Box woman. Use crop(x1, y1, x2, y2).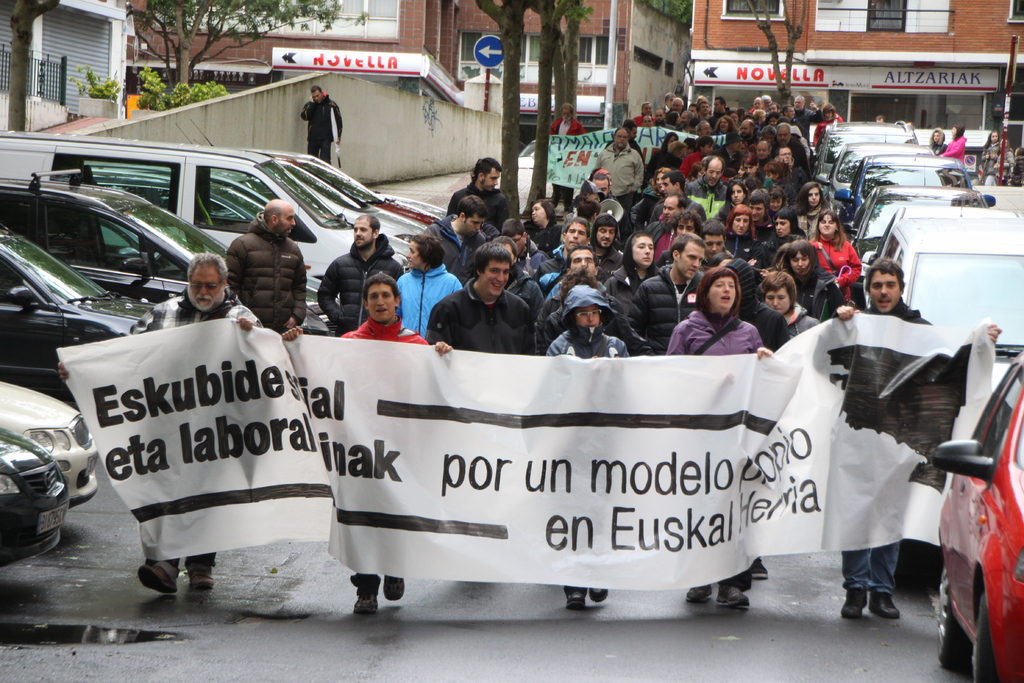
crop(766, 161, 790, 191).
